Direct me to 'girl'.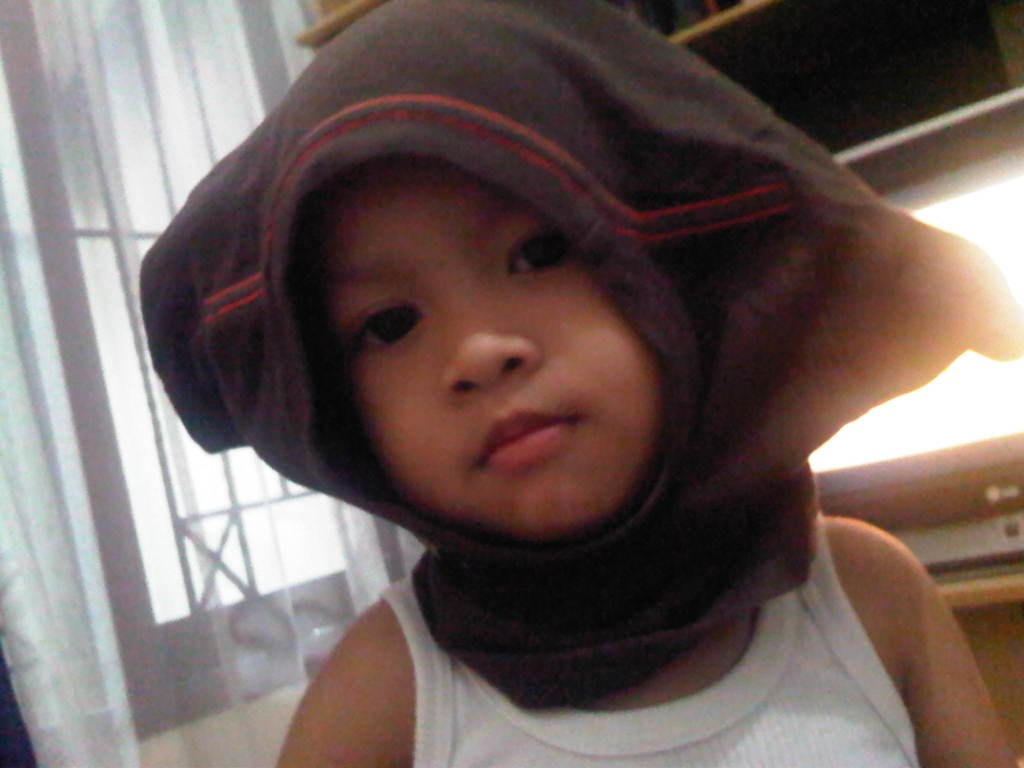
Direction: {"left": 138, "top": 2, "right": 1020, "bottom": 767}.
